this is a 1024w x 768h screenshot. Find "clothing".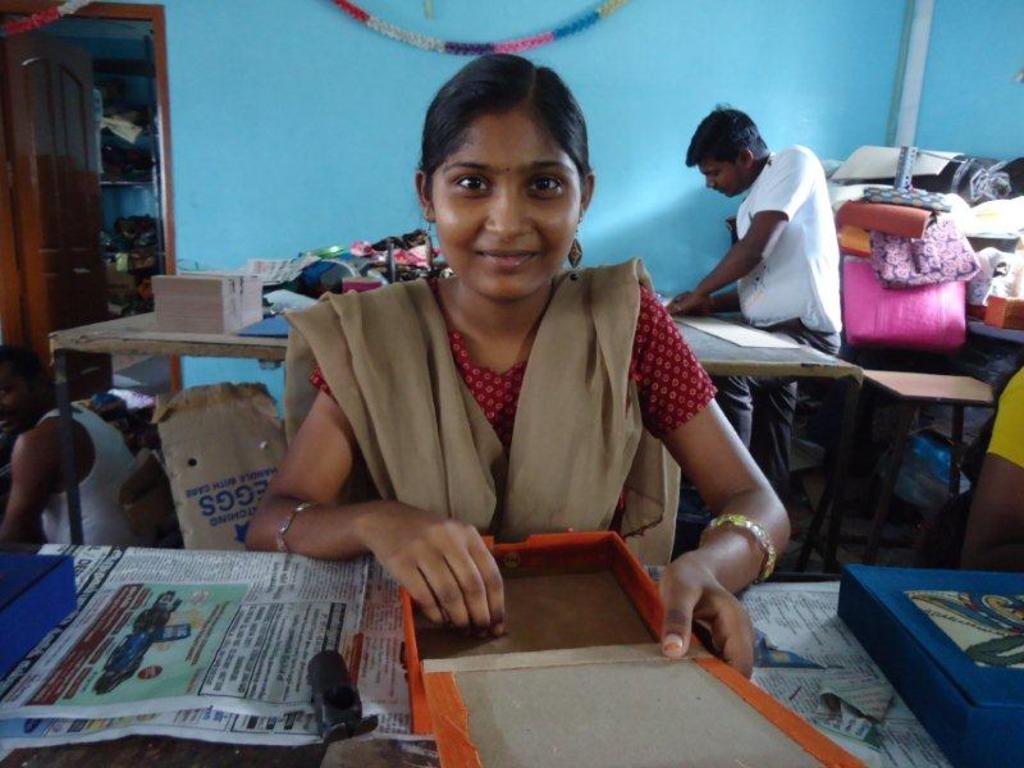
Bounding box: Rect(33, 396, 137, 550).
